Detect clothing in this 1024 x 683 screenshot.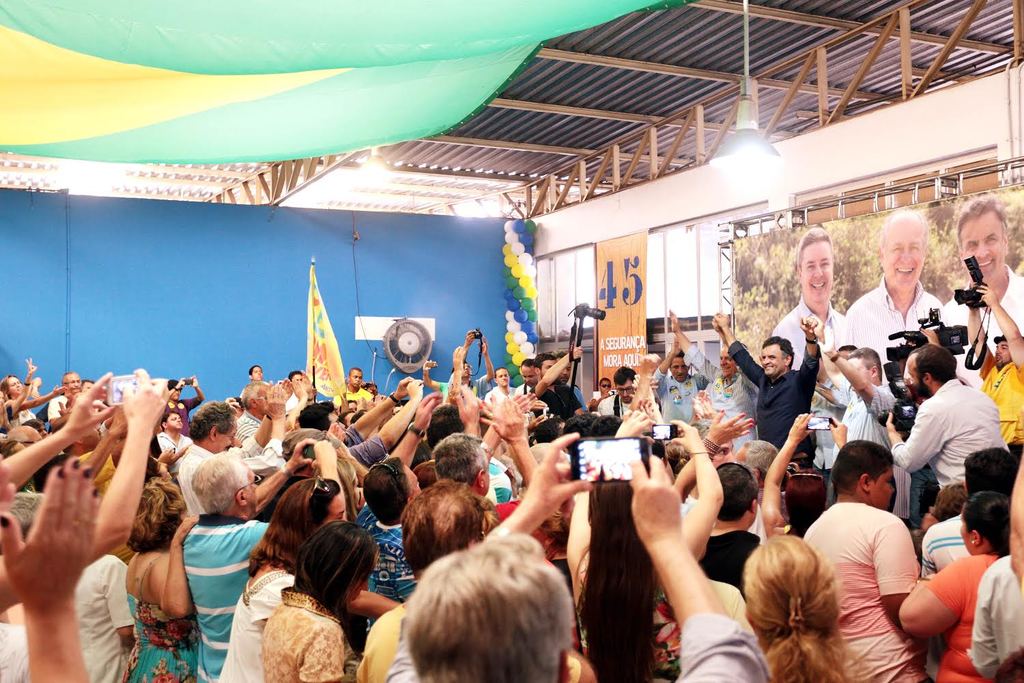
Detection: 173/443/223/526.
